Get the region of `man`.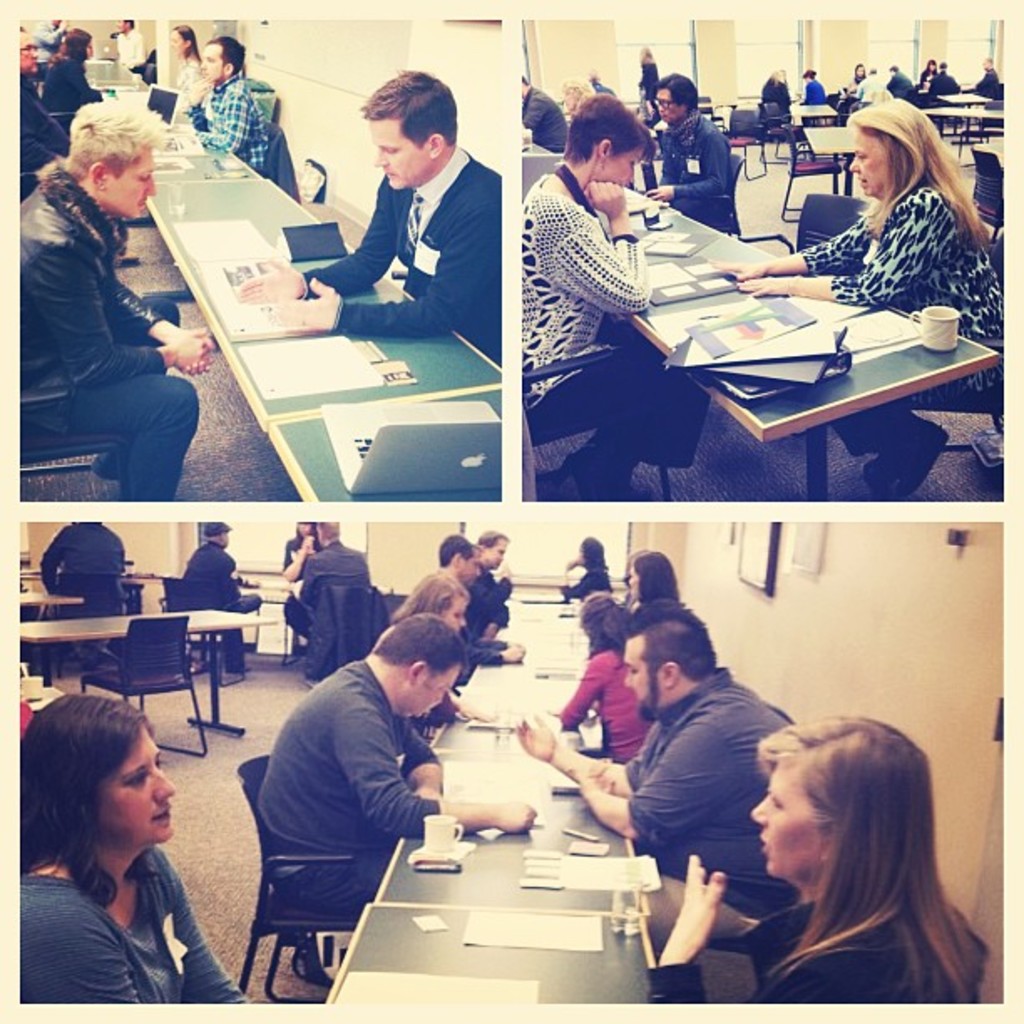
(x1=443, y1=532, x2=499, y2=636).
